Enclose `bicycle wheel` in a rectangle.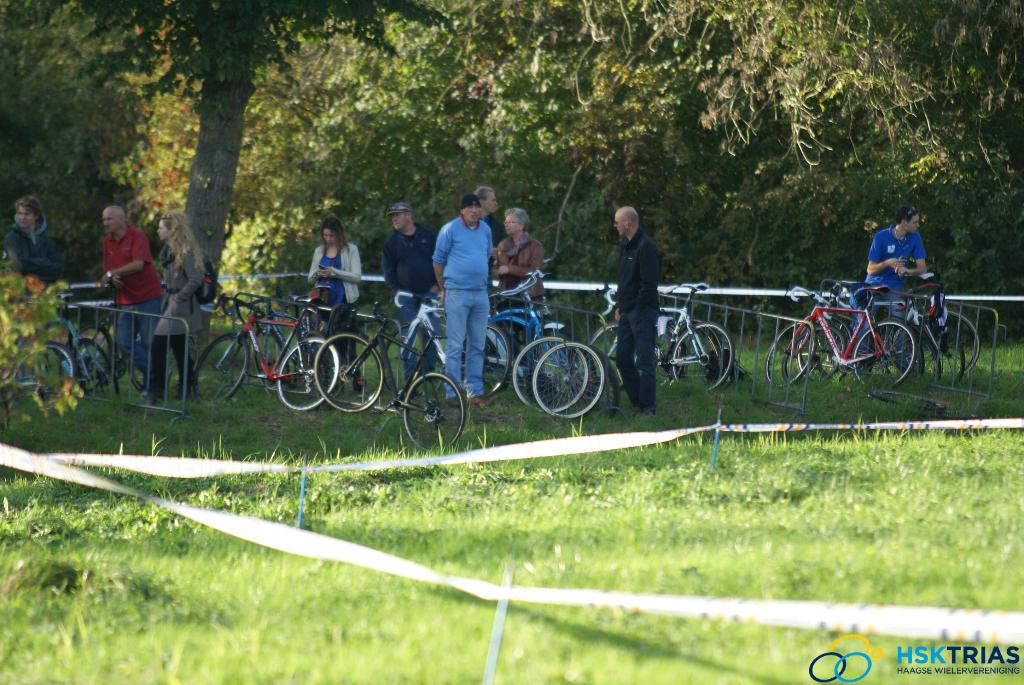
[870,390,948,408].
